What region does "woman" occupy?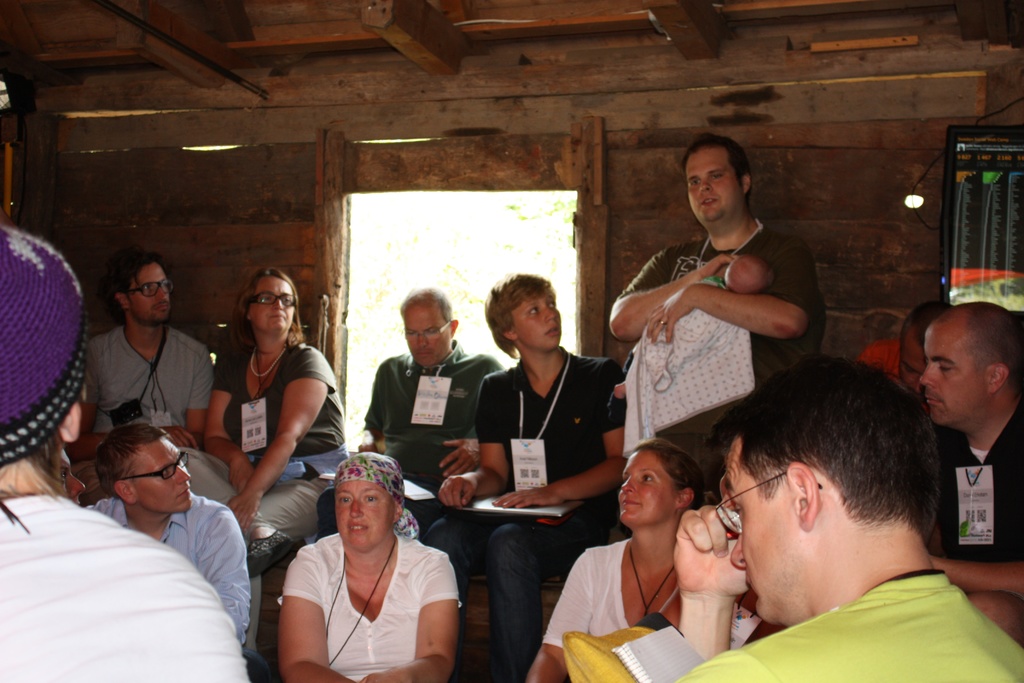
{"x1": 271, "y1": 439, "x2": 470, "y2": 682}.
